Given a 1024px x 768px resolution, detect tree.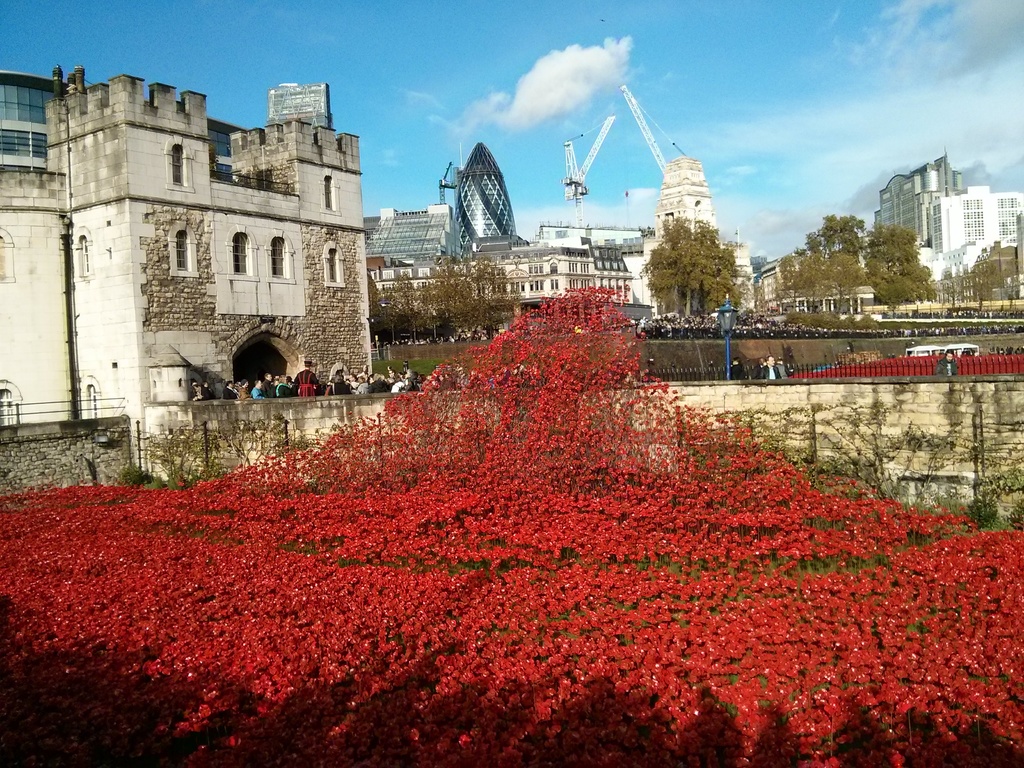
(791,214,868,253).
